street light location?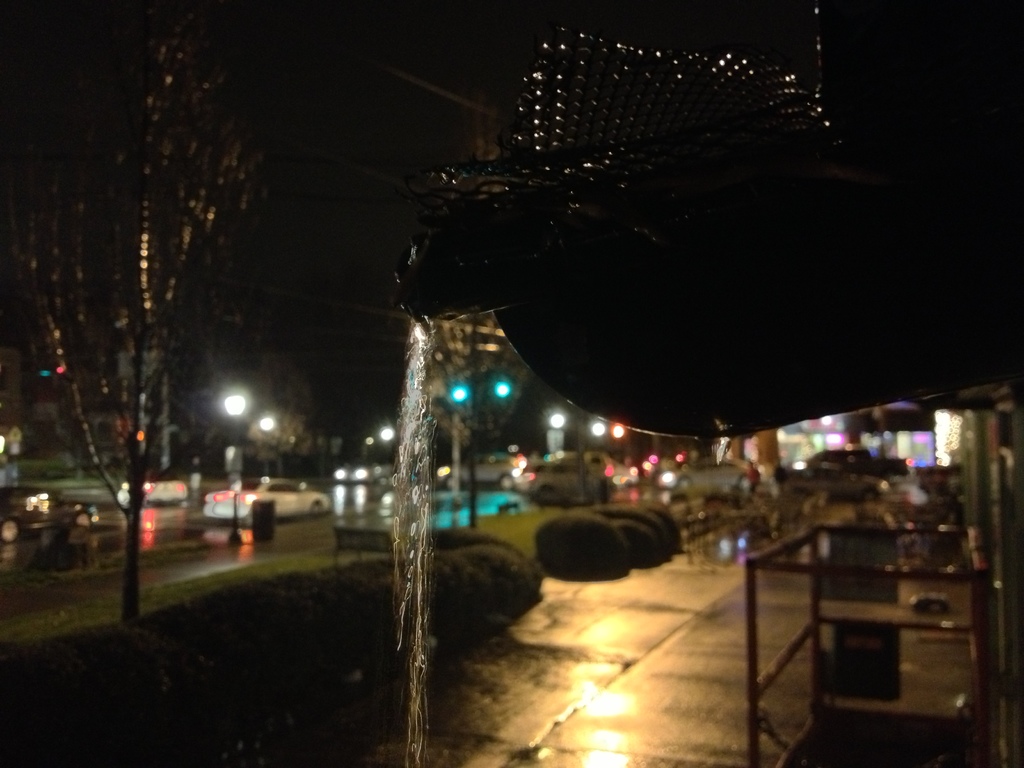
crop(545, 408, 567, 452)
